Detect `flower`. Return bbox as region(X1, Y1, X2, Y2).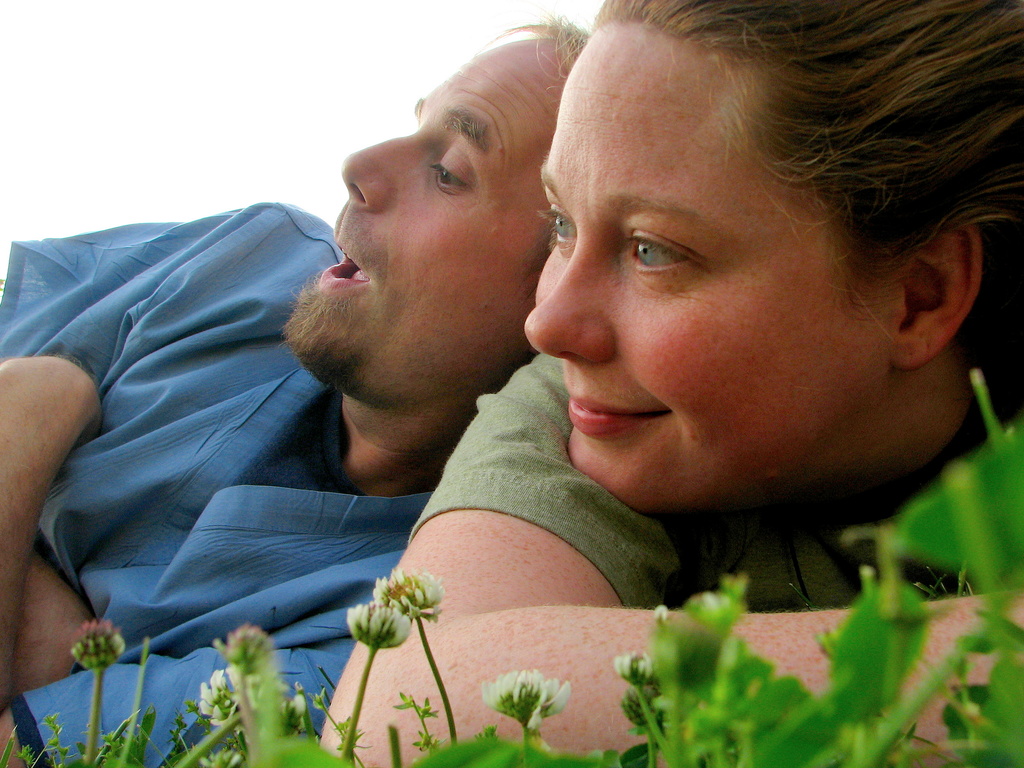
region(196, 669, 246, 726).
